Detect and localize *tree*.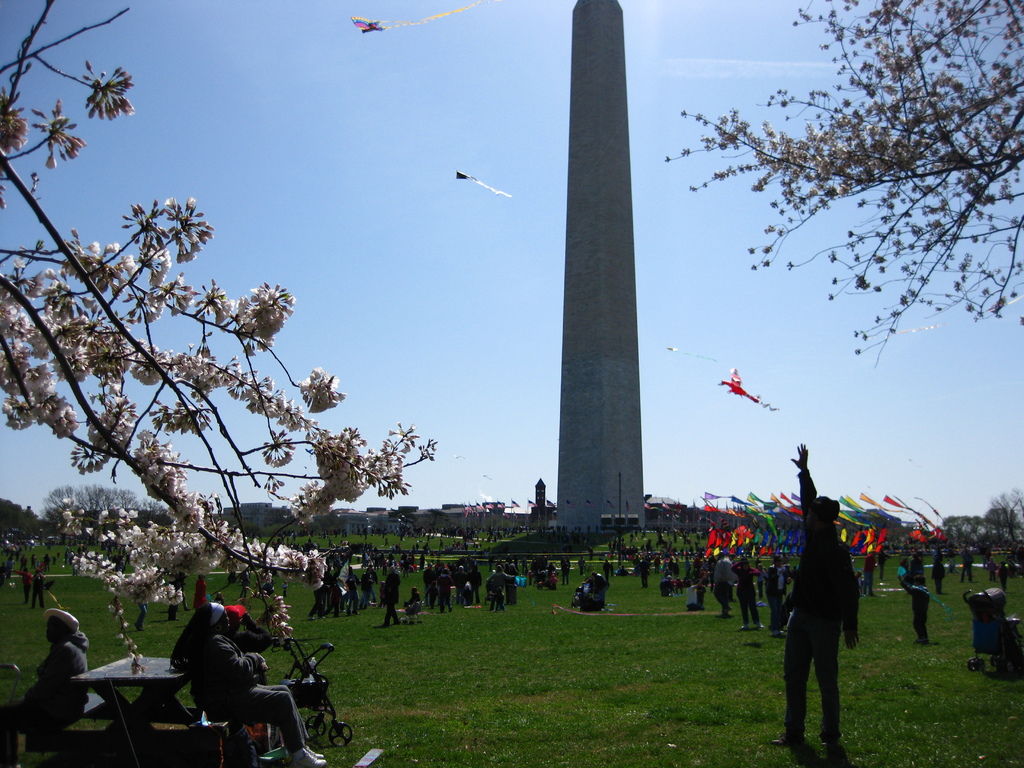
Localized at region(937, 487, 1023, 552).
